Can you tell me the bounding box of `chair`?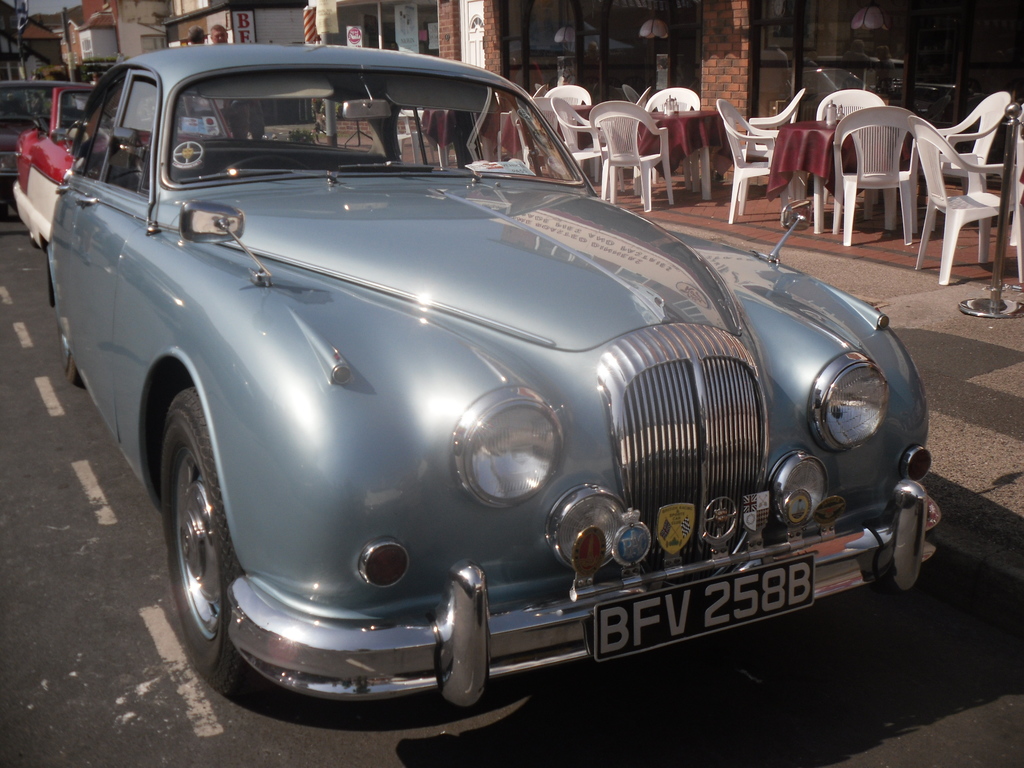
<region>833, 104, 913, 246</region>.
